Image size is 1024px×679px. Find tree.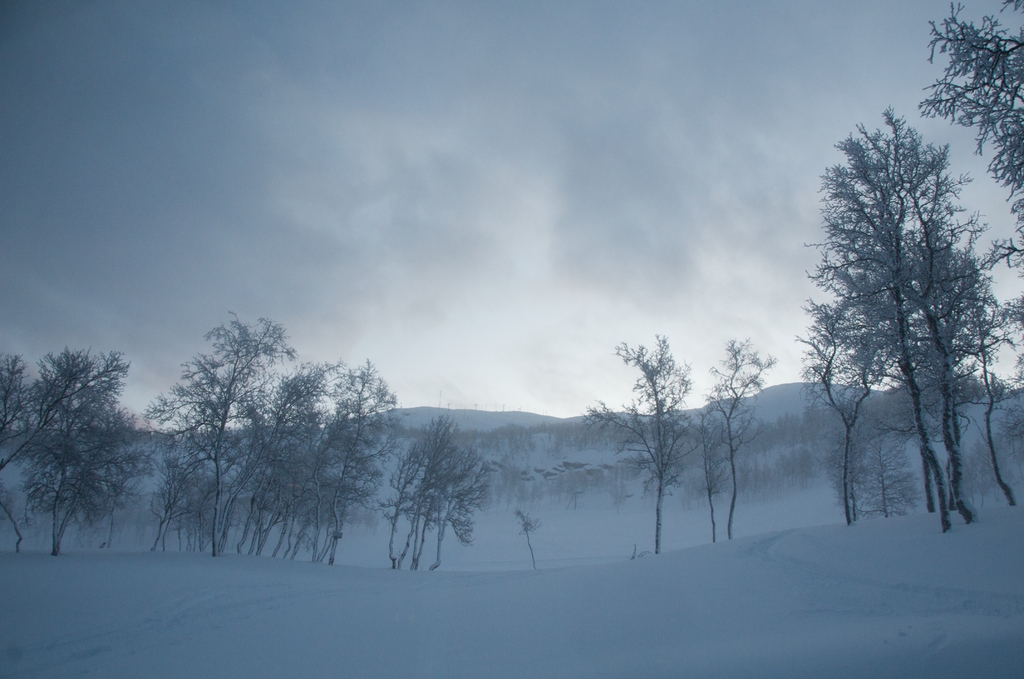
box(590, 339, 691, 540).
